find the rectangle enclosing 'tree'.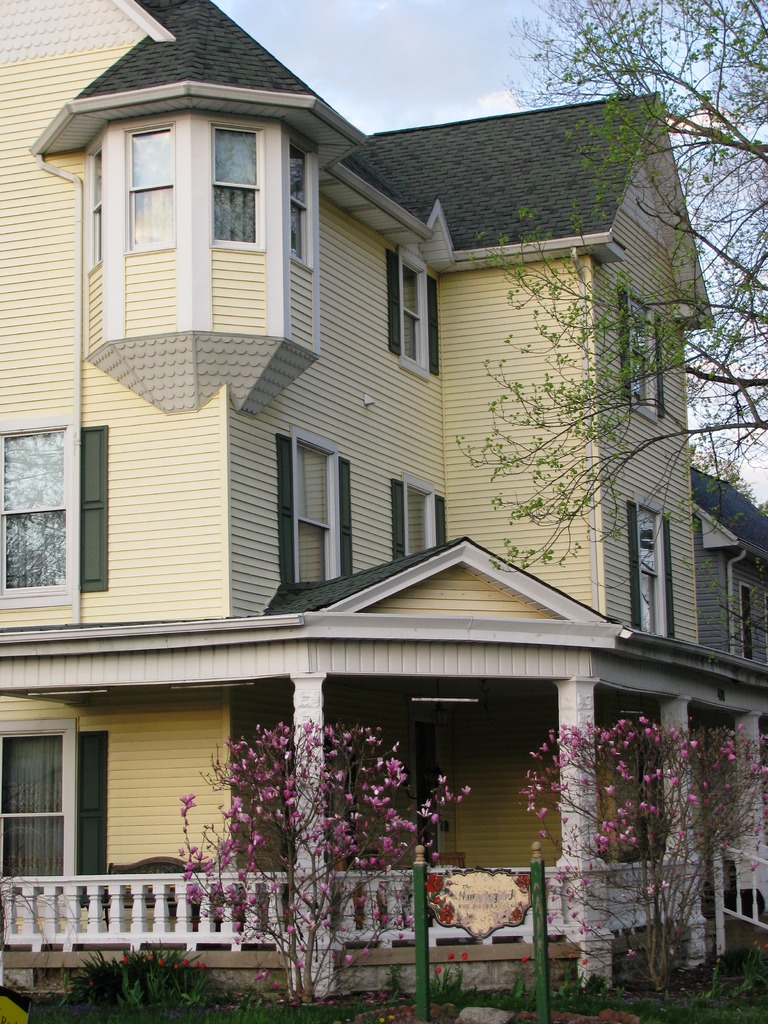
<bbox>531, 712, 767, 1023</bbox>.
